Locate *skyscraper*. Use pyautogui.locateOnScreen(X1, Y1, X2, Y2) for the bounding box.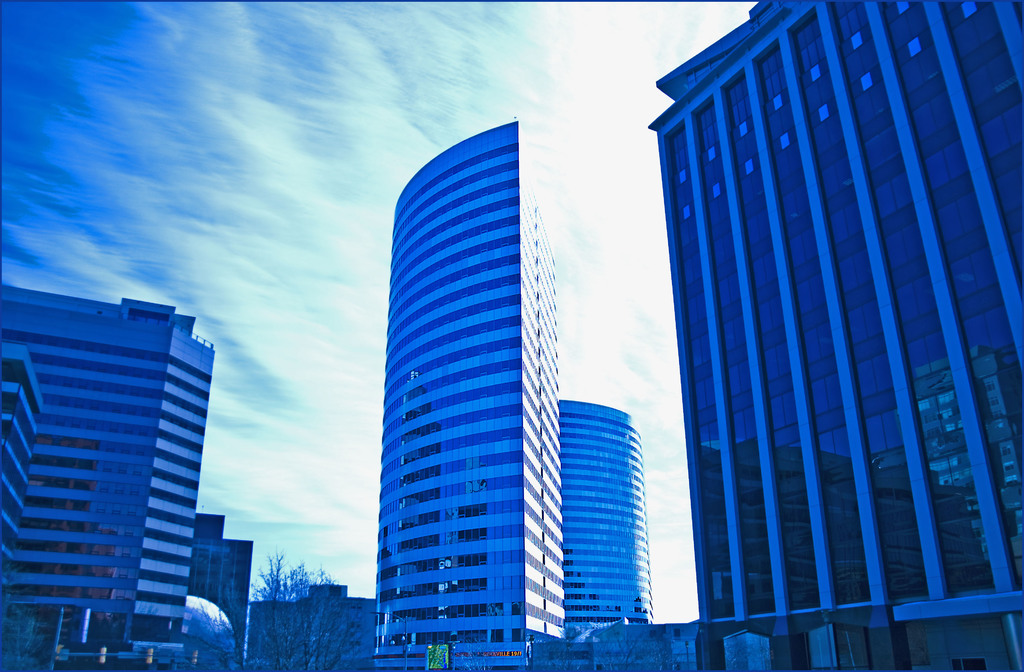
pyautogui.locateOnScreen(372, 118, 561, 671).
